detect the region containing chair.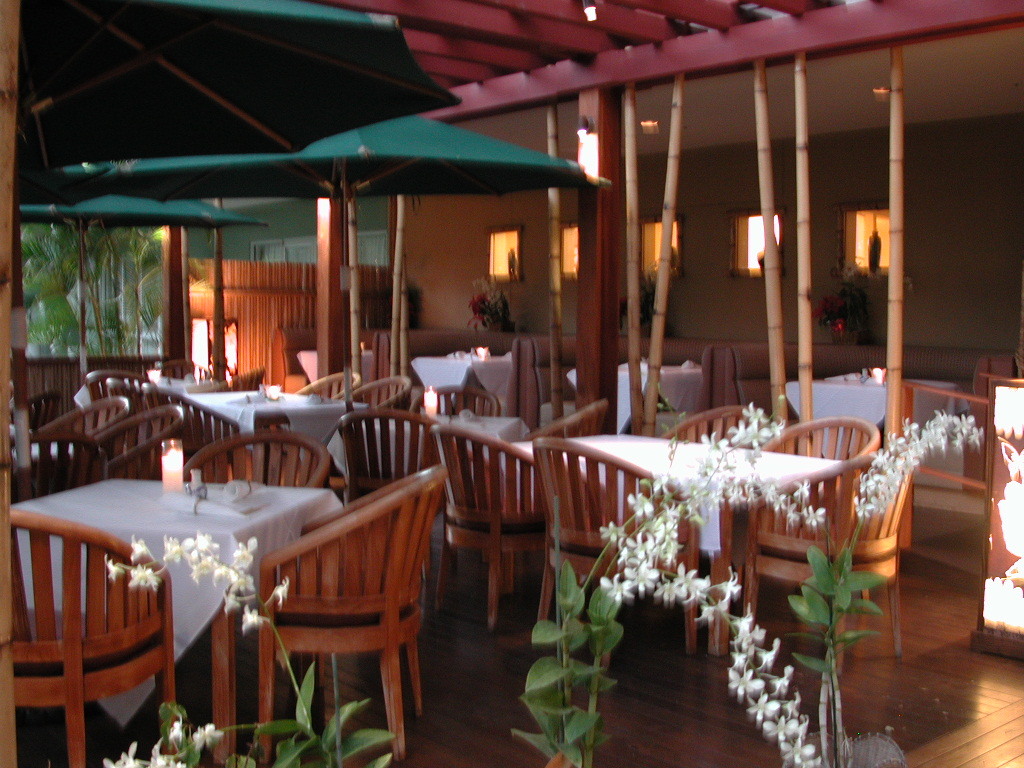
box(536, 440, 691, 646).
